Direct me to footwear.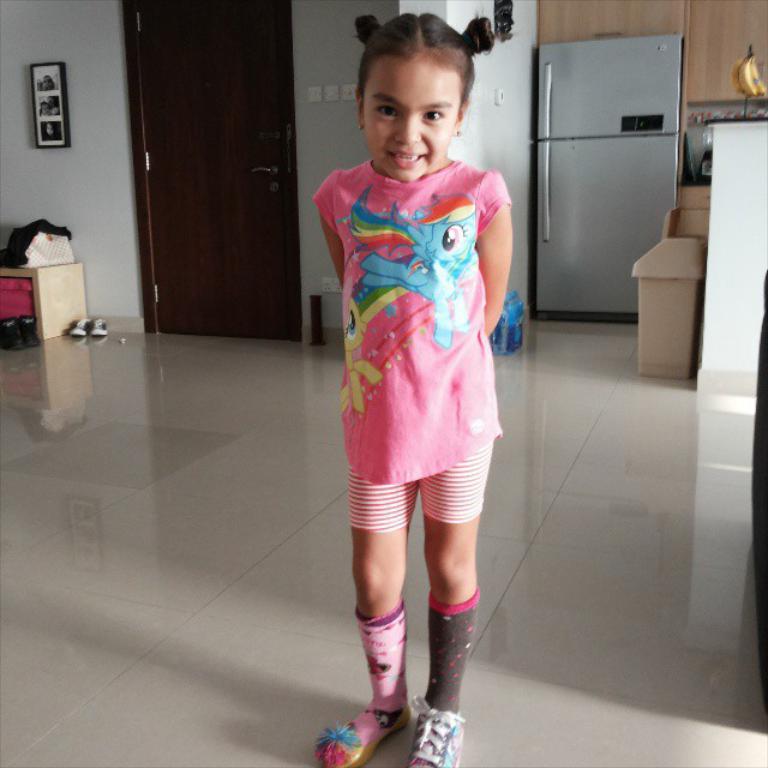
Direction: (x1=0, y1=322, x2=19, y2=349).
